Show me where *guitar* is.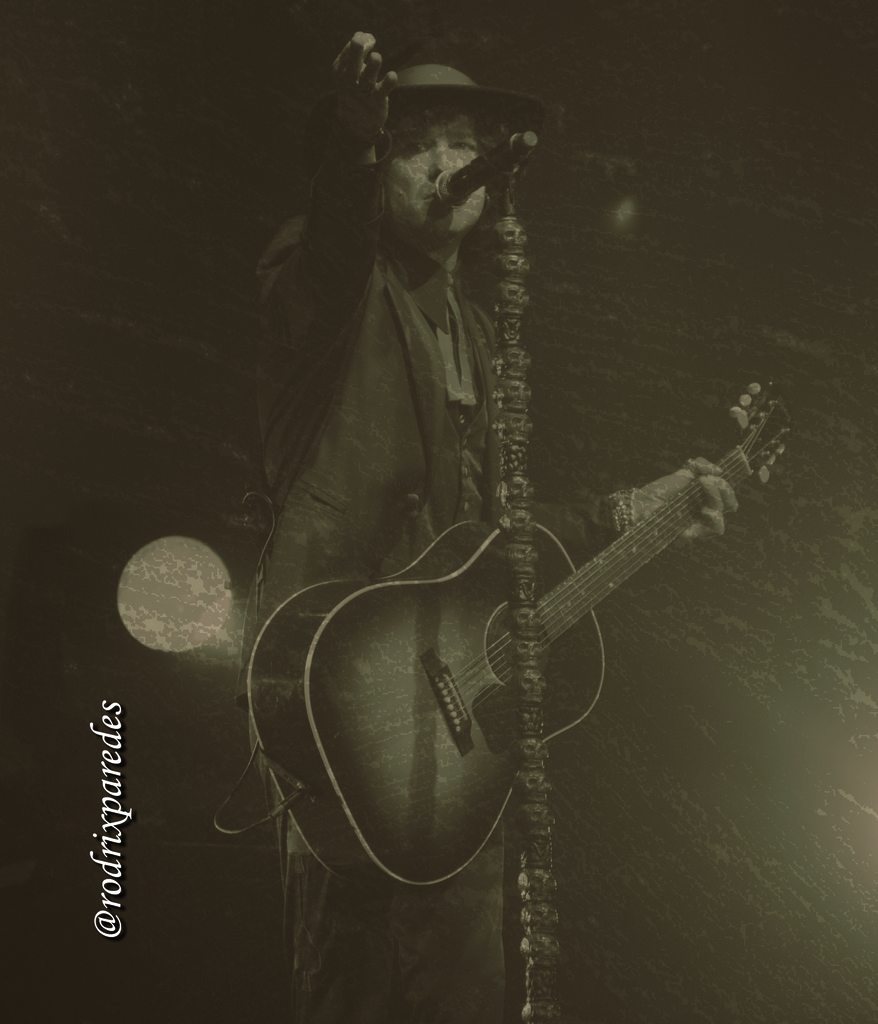
*guitar* is at pyautogui.locateOnScreen(240, 372, 801, 906).
